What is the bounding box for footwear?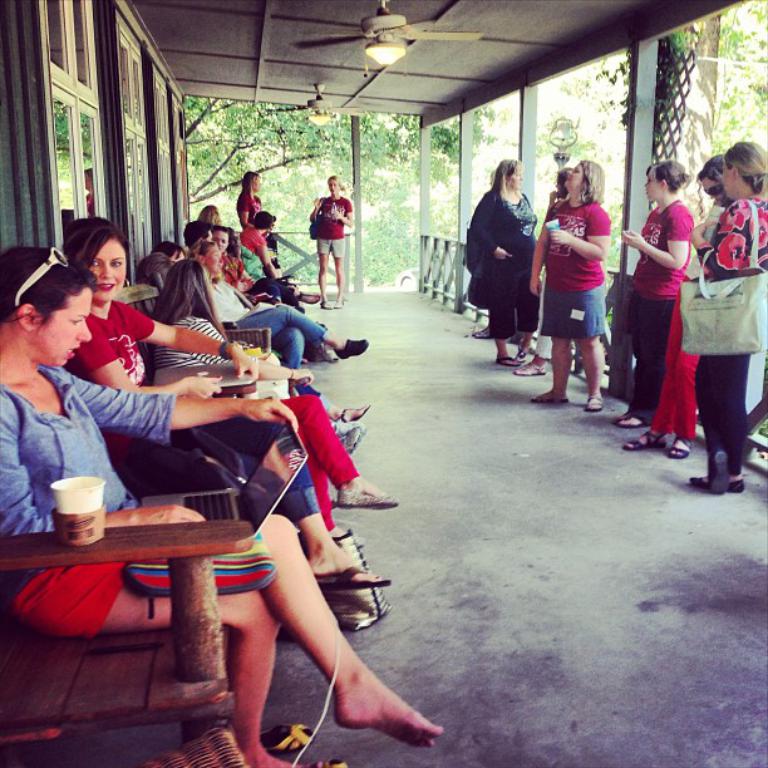
(x1=295, y1=291, x2=316, y2=300).
